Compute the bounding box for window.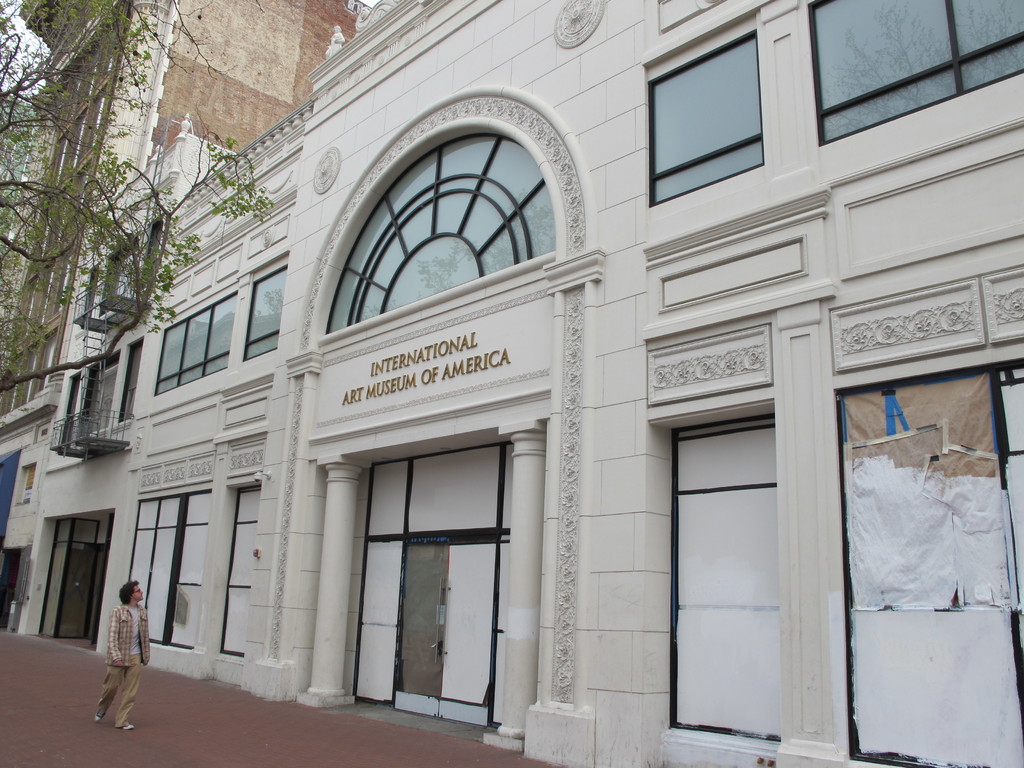
detection(247, 254, 282, 360).
